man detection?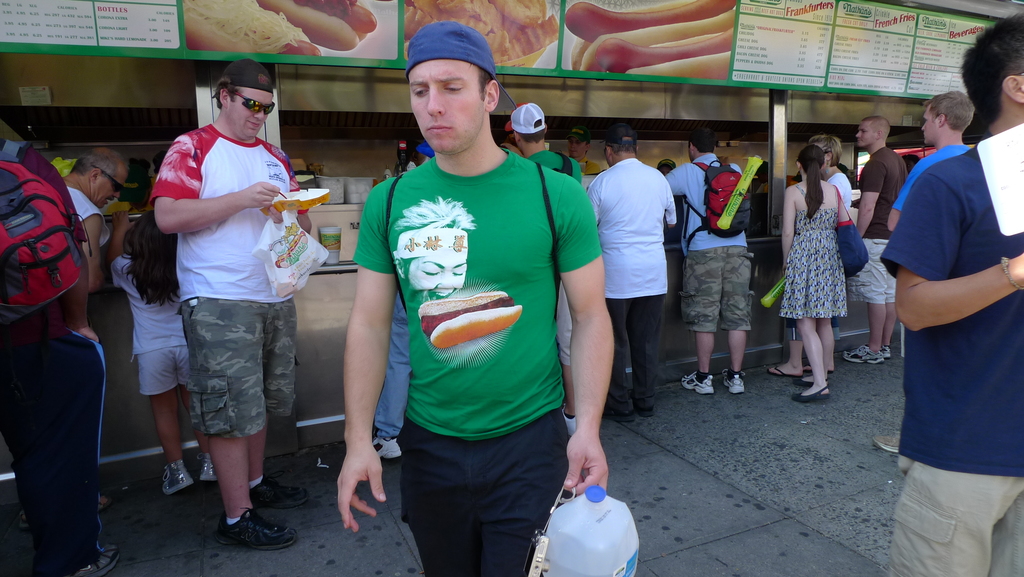
region(12, 150, 127, 530)
